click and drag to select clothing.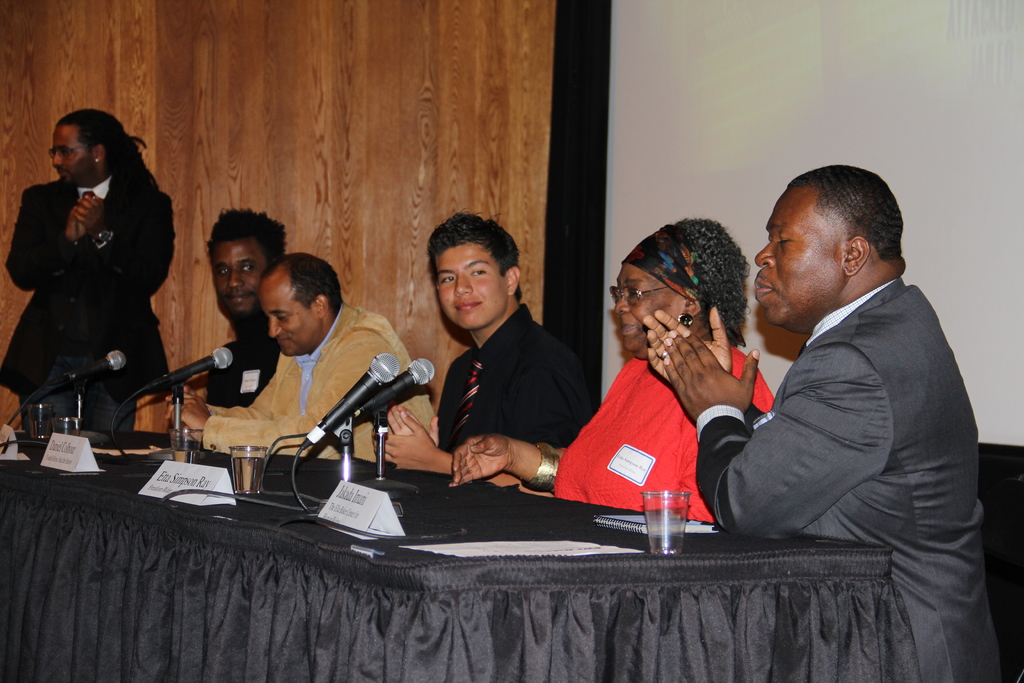
Selection: 552:330:778:523.
